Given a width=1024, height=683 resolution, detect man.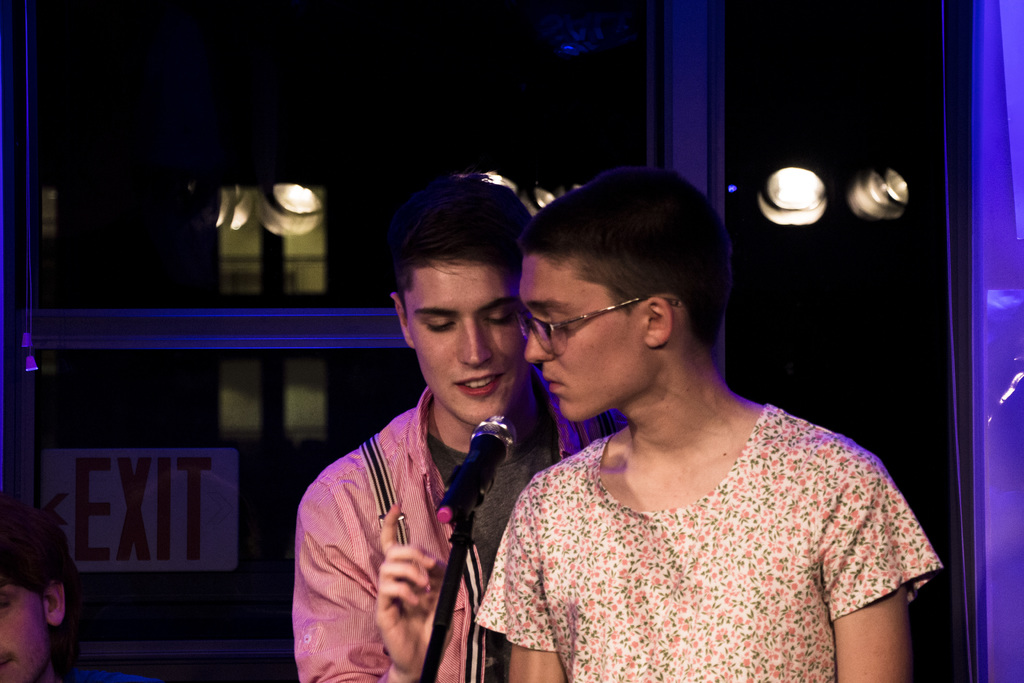
box=[296, 177, 621, 682].
